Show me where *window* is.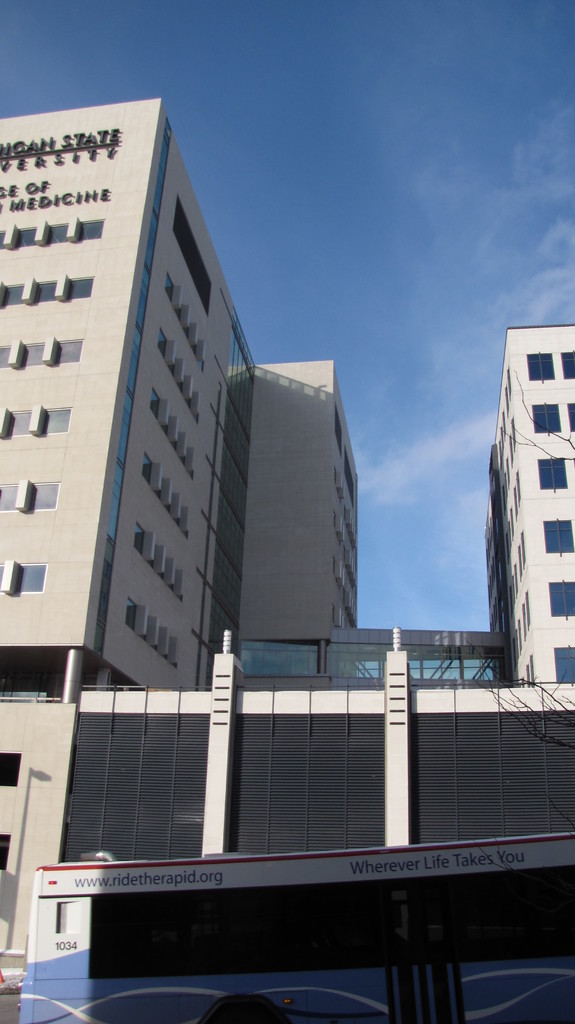
*window* is at detection(540, 515, 574, 556).
